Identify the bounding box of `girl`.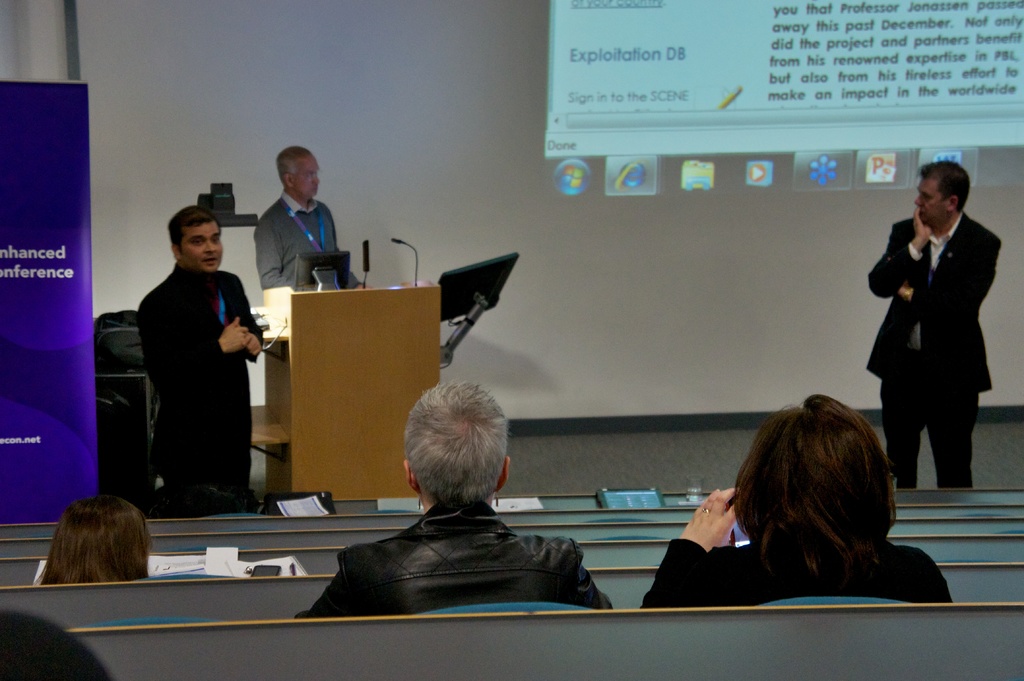
pyautogui.locateOnScreen(638, 394, 941, 599).
